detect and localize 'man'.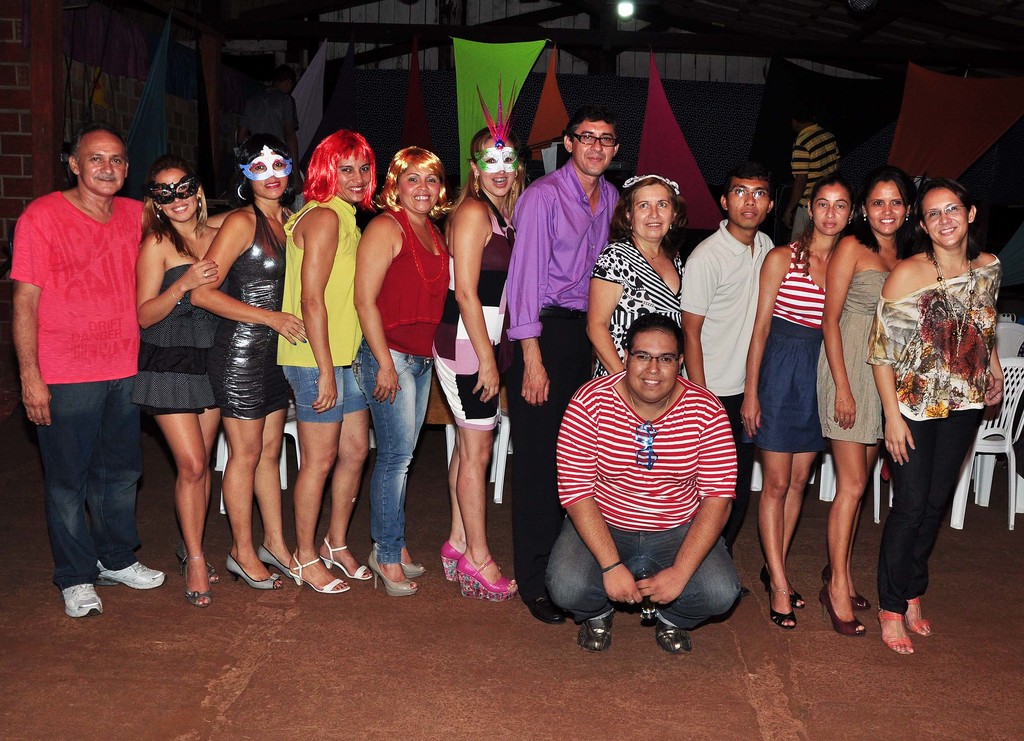
Localized at rect(497, 100, 622, 621).
